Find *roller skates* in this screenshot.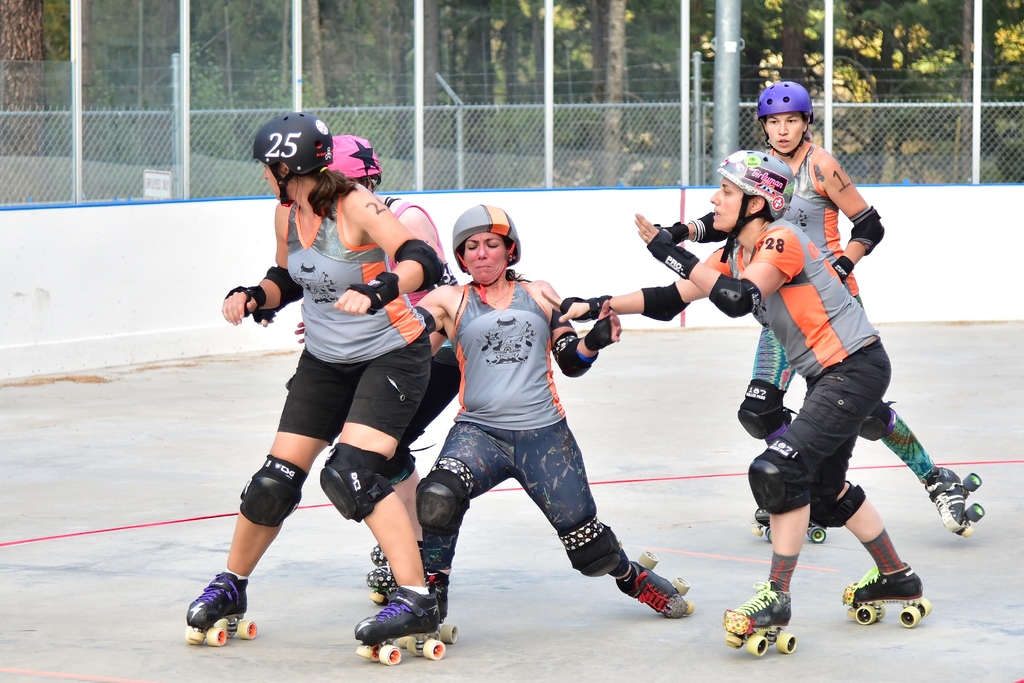
The bounding box for *roller skates* is 367, 541, 422, 564.
